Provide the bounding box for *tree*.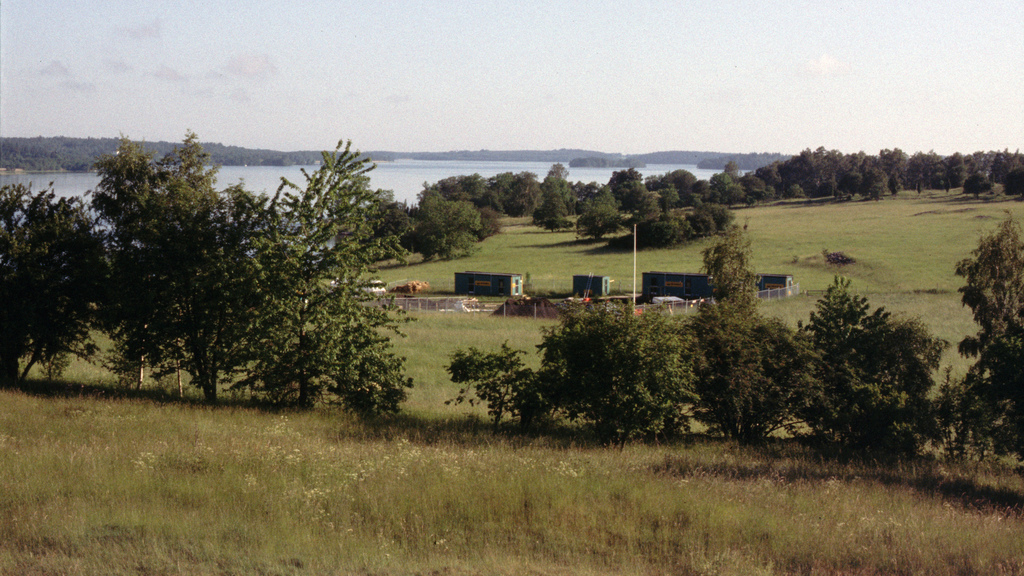
bbox=[1007, 167, 1023, 200].
